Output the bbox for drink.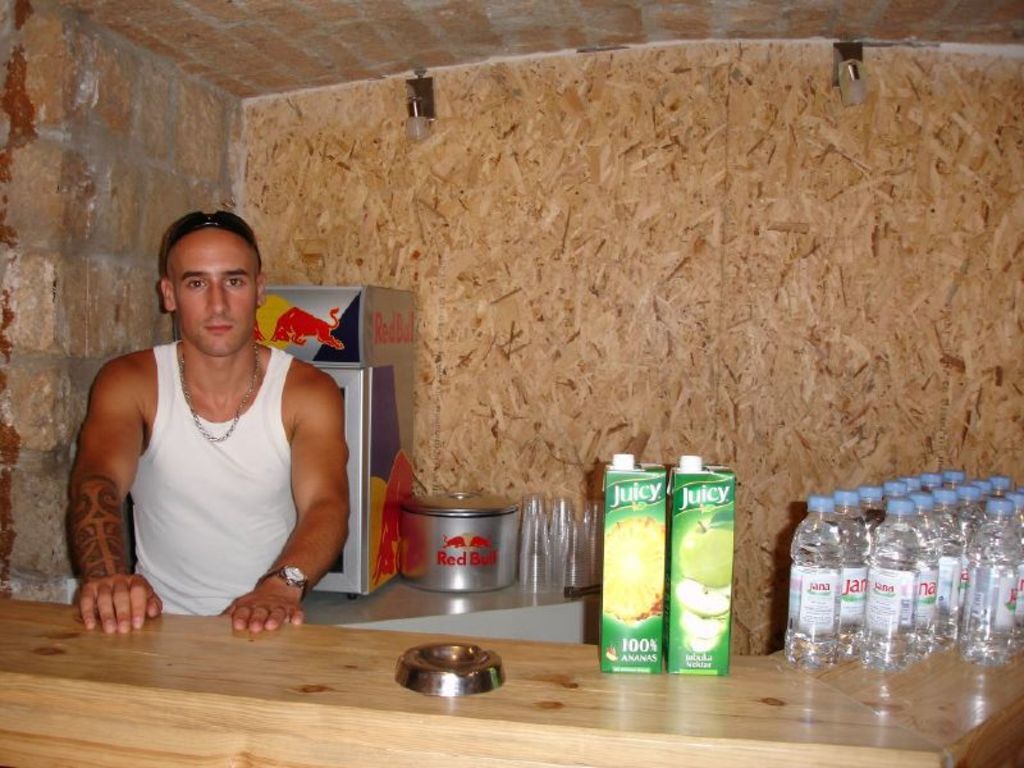
938:522:968:653.
